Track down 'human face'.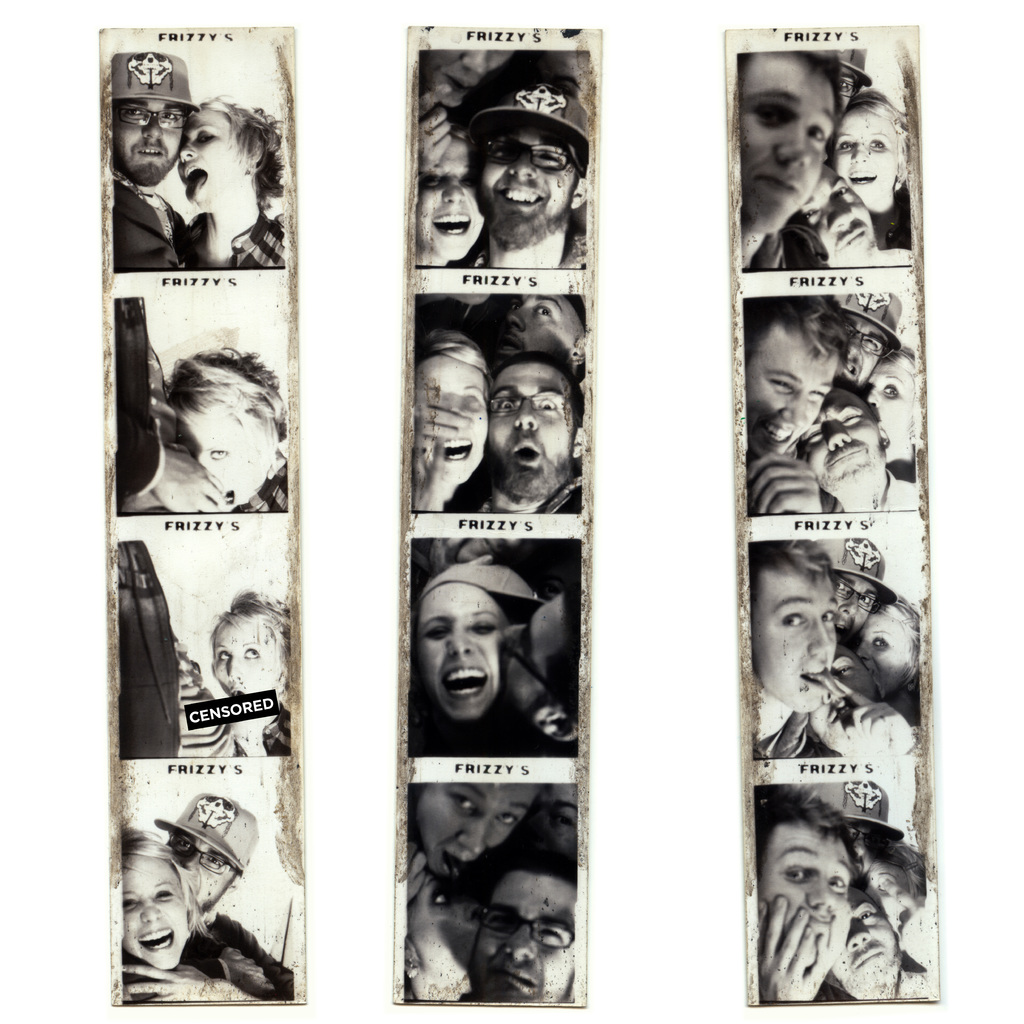
Tracked to [166, 833, 239, 917].
